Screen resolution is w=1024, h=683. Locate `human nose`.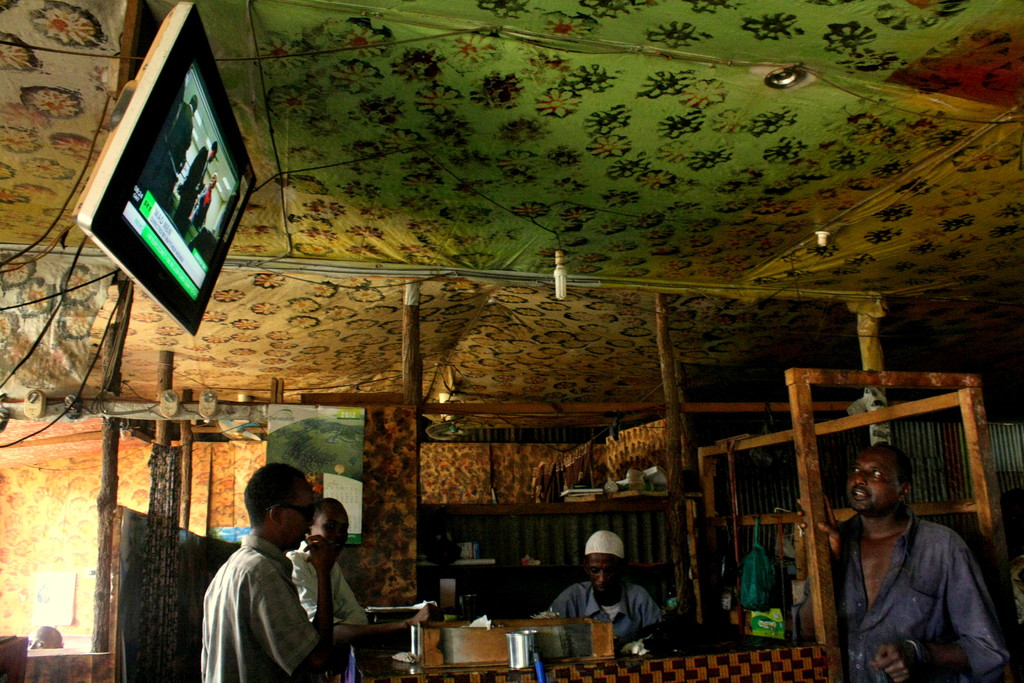
(x1=855, y1=473, x2=865, y2=484).
